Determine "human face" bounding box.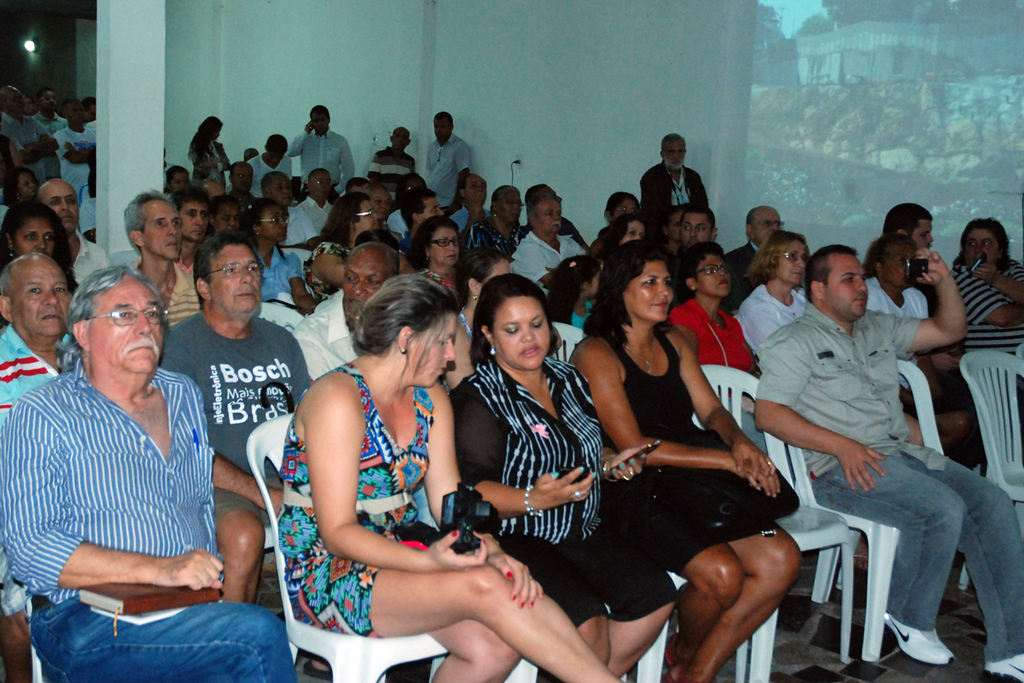
Determined: (620, 219, 644, 243).
